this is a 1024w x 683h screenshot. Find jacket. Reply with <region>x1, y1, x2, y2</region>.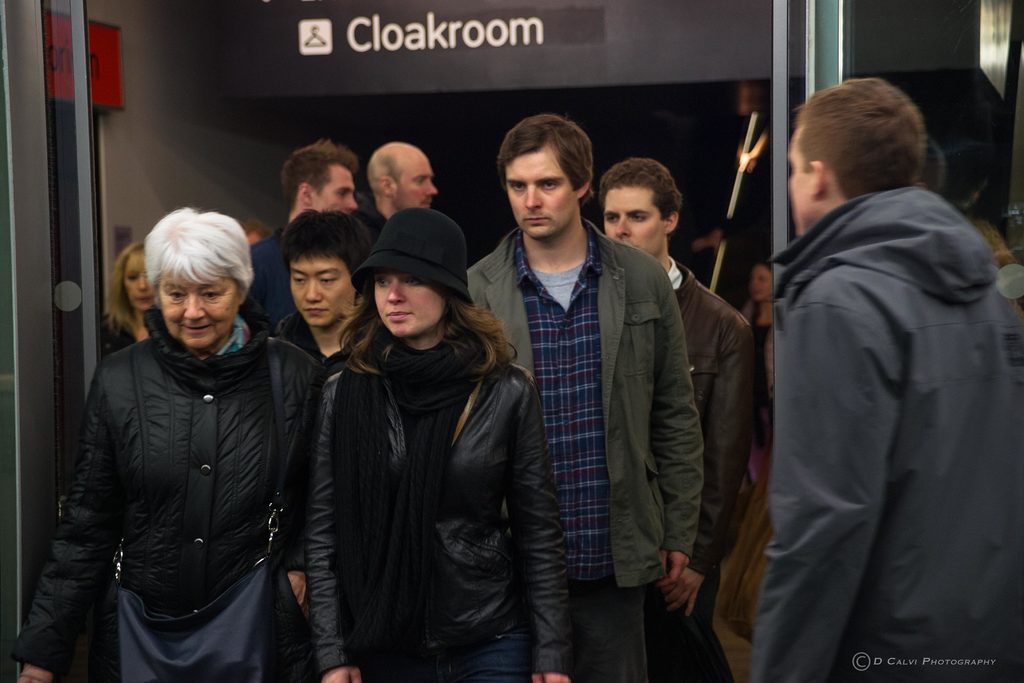
<region>748, 186, 1023, 682</region>.
